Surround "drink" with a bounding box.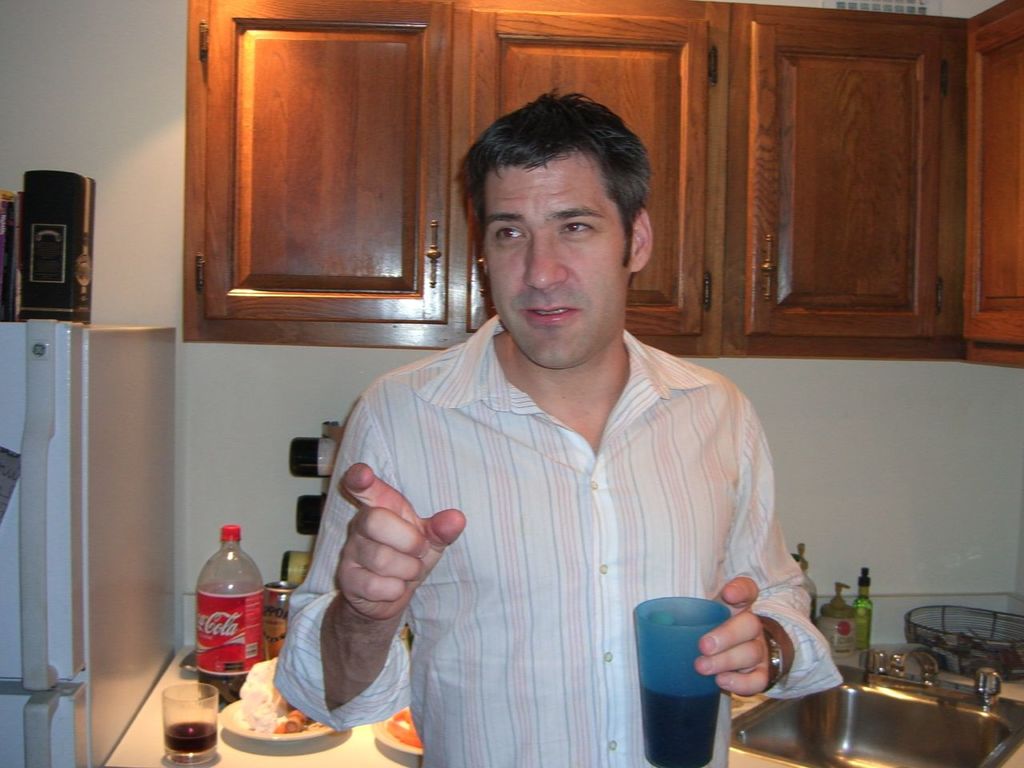
638:686:722:767.
